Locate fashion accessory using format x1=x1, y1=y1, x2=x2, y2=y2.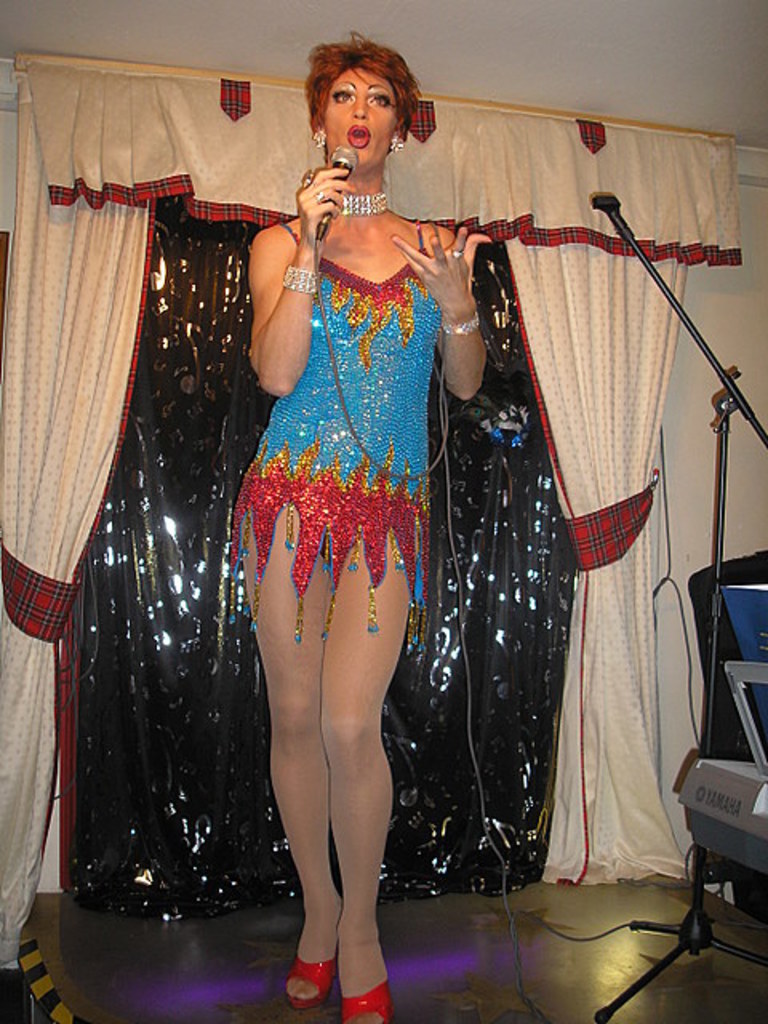
x1=283, y1=262, x2=323, y2=294.
